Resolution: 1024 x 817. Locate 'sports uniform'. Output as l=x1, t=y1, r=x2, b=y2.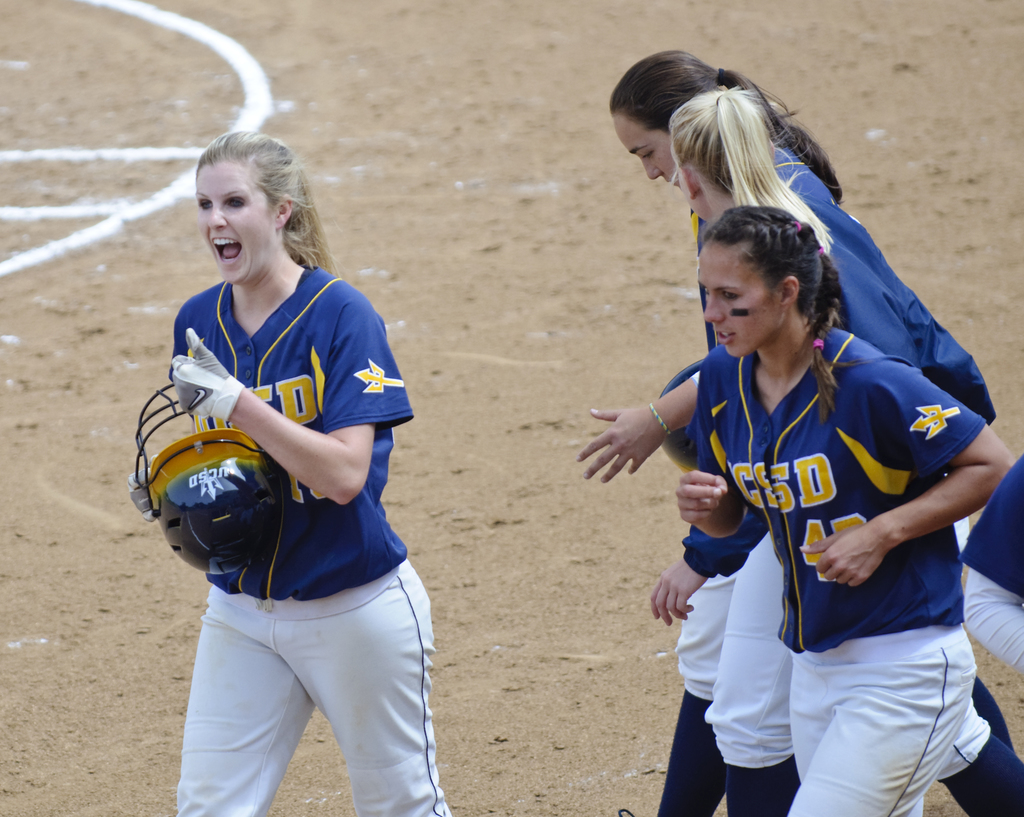
l=615, t=141, r=1020, b=816.
